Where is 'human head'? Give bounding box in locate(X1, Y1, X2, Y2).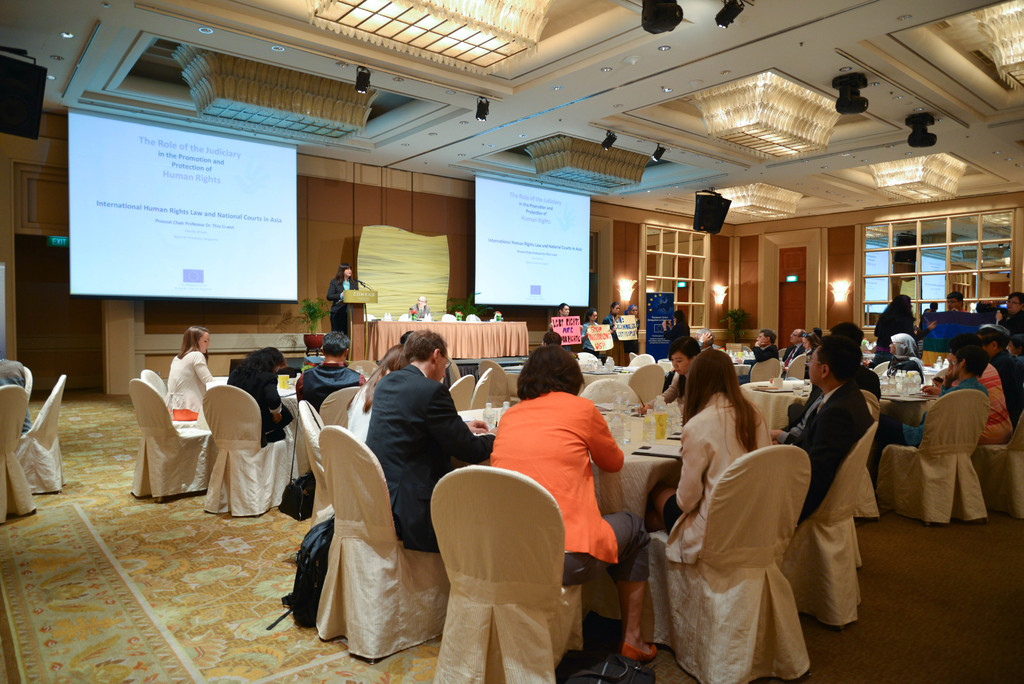
locate(691, 346, 737, 398).
